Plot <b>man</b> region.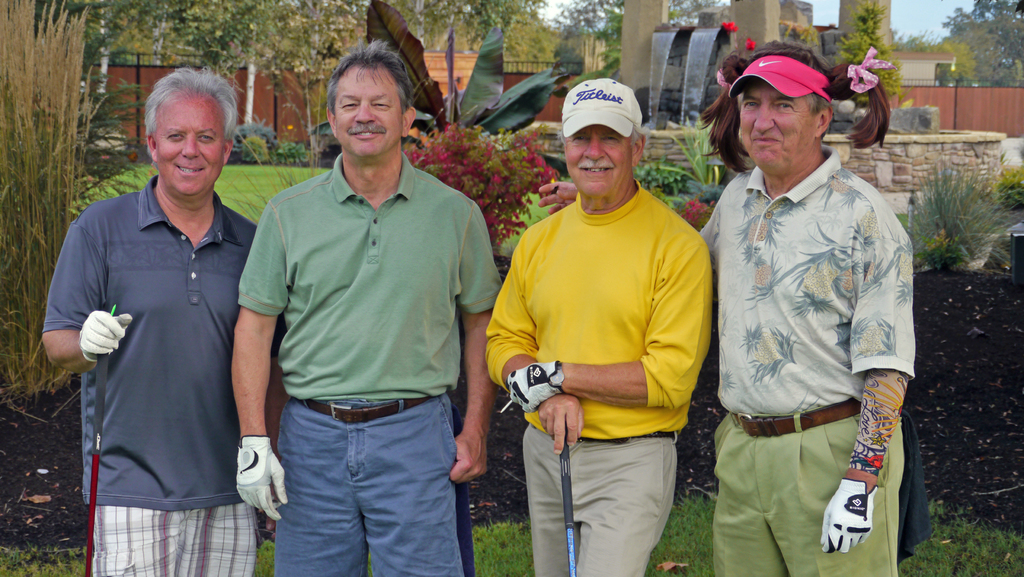
Plotted at bbox=(531, 41, 915, 576).
